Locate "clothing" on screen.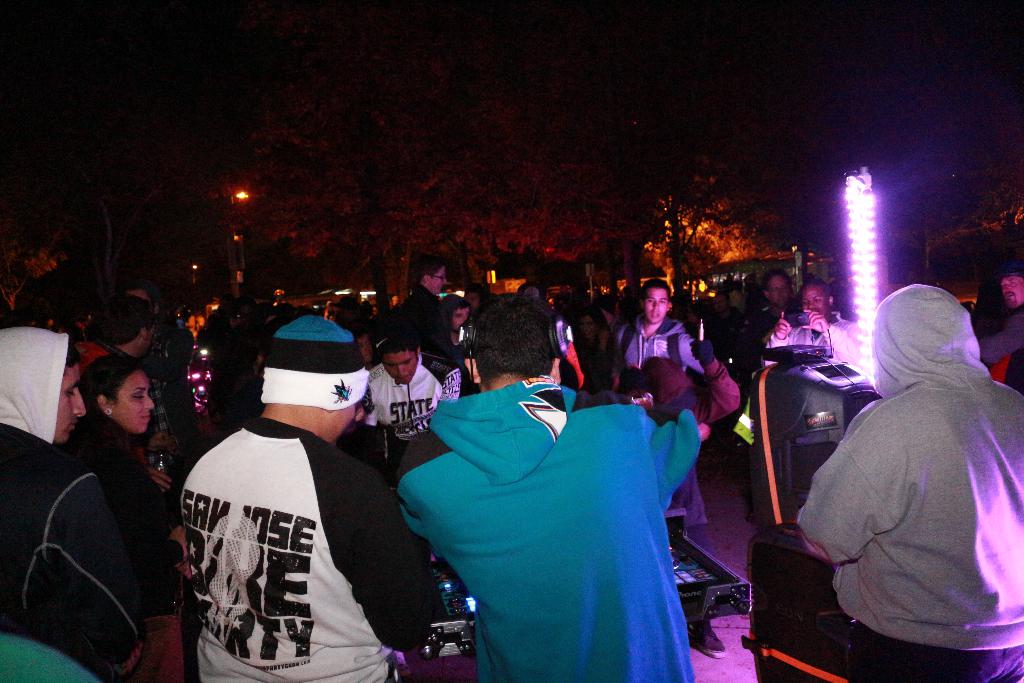
On screen at bbox(0, 425, 131, 682).
